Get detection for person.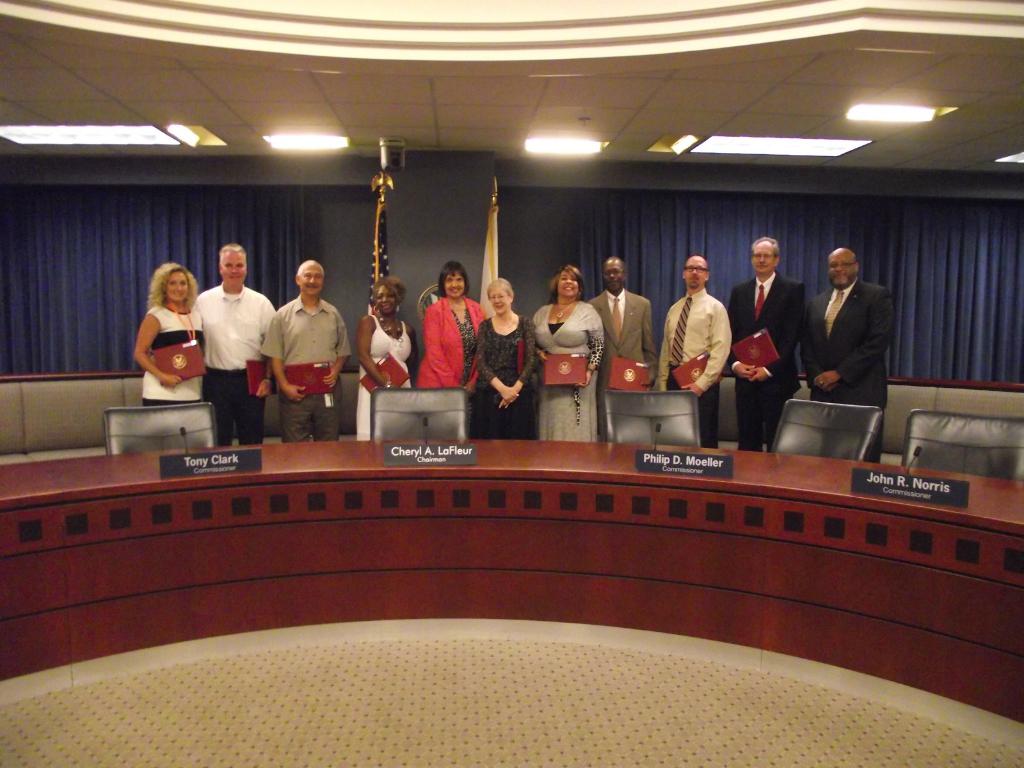
Detection: (left=803, top=246, right=897, bottom=463).
